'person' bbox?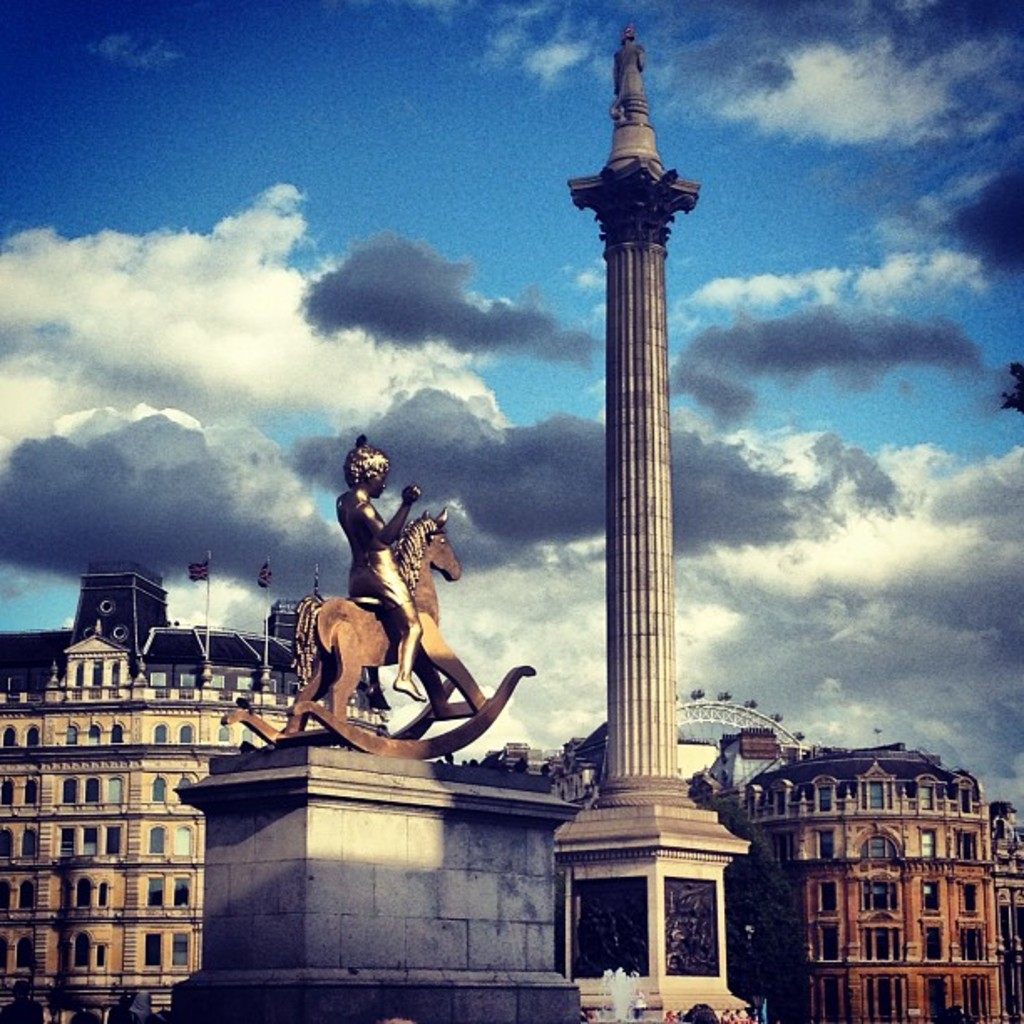
<box>340,440,430,699</box>
